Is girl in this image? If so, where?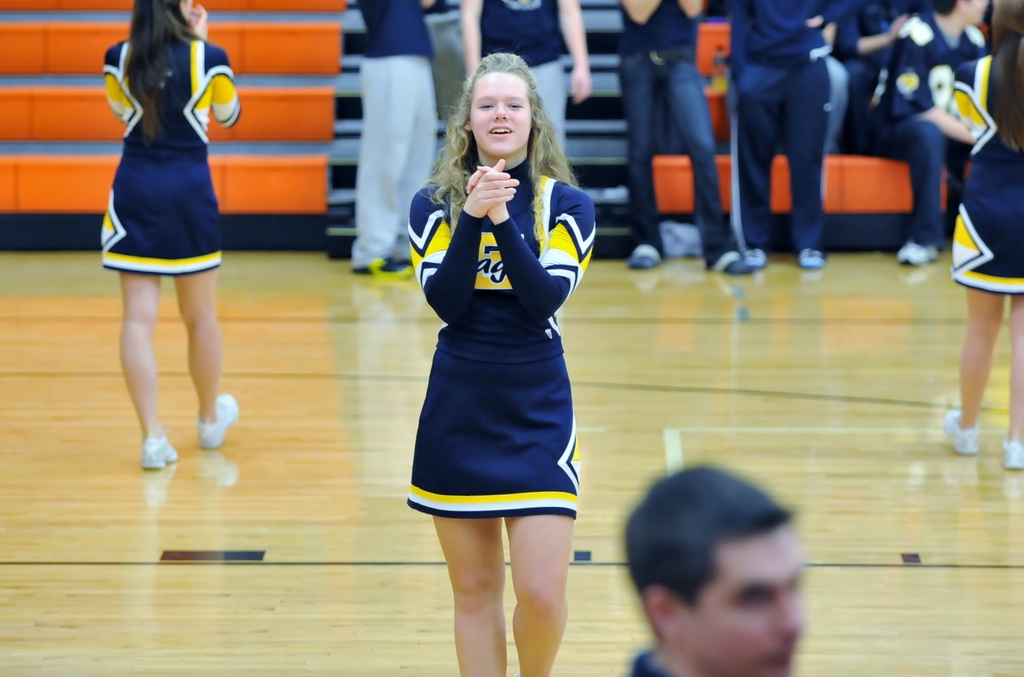
Yes, at (left=406, top=53, right=596, bottom=673).
